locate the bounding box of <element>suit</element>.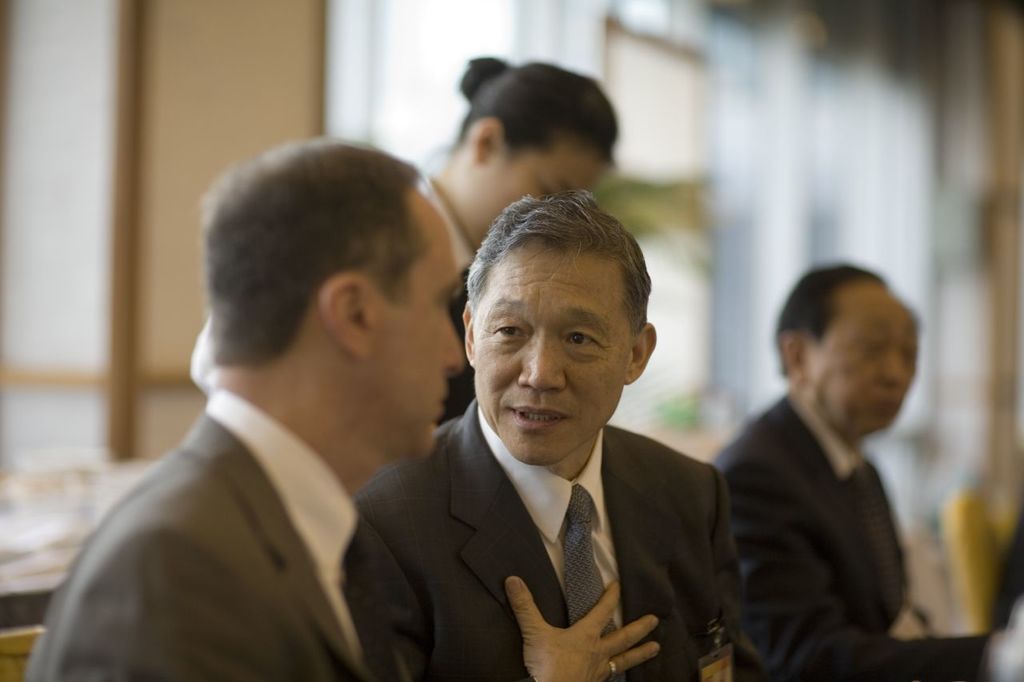
Bounding box: Rect(27, 388, 401, 681).
